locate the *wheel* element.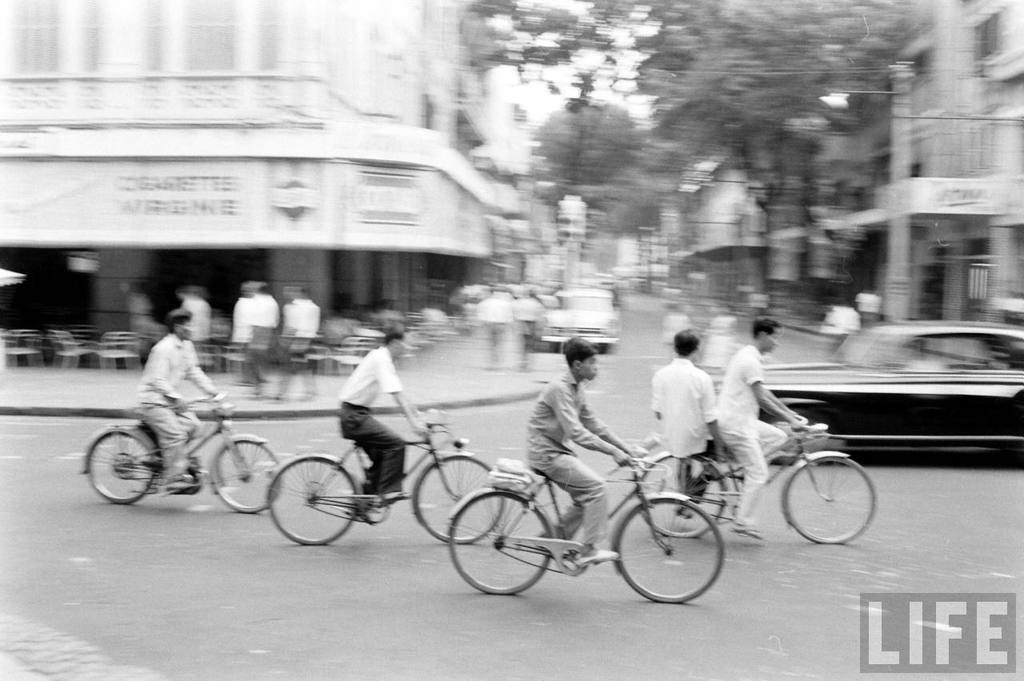
Element bbox: [794, 455, 874, 546].
